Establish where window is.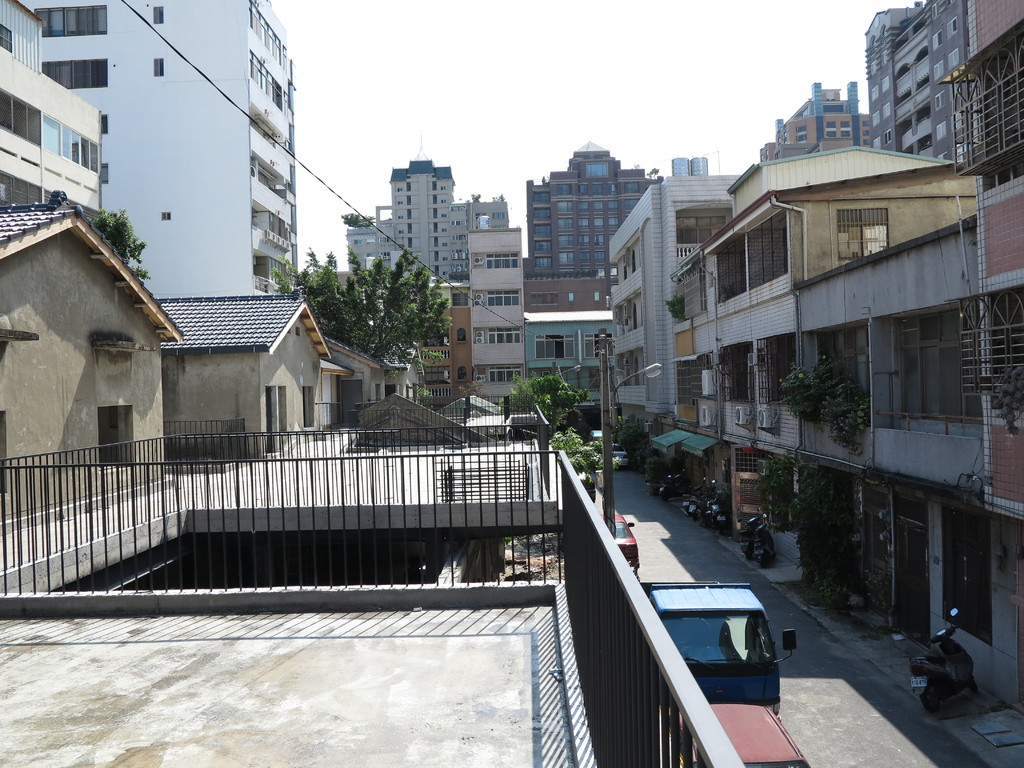
Established at crop(840, 207, 888, 262).
